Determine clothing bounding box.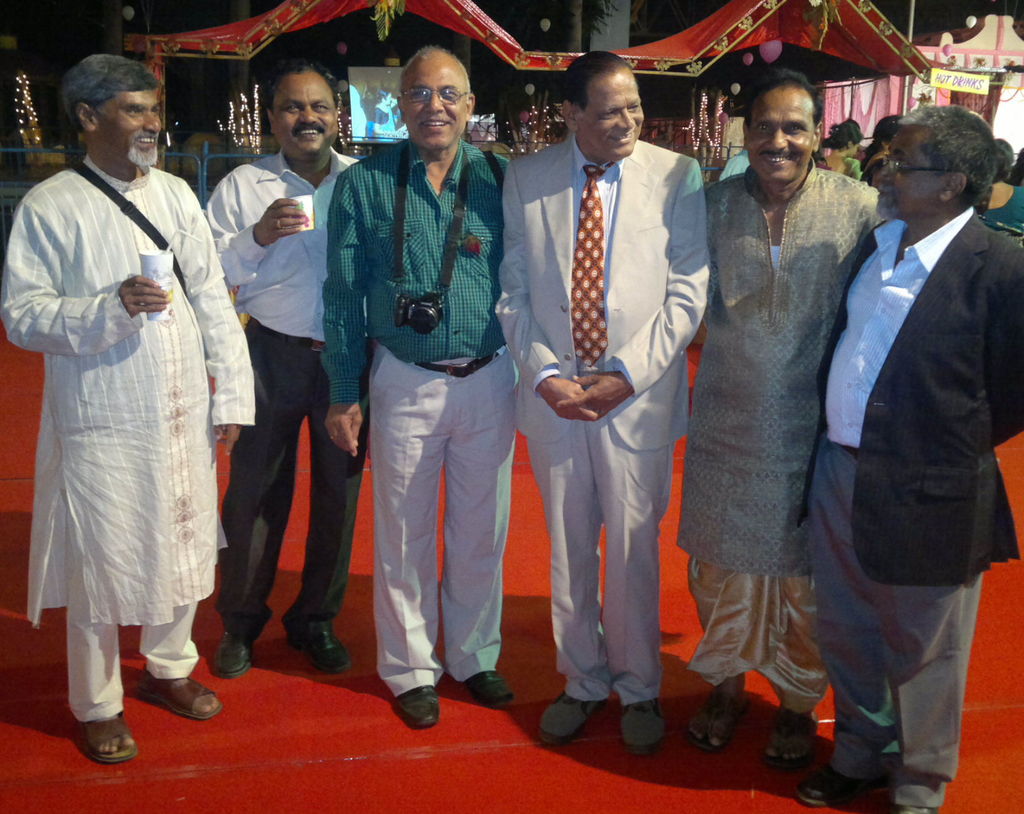
Determined: crop(19, 113, 241, 717).
